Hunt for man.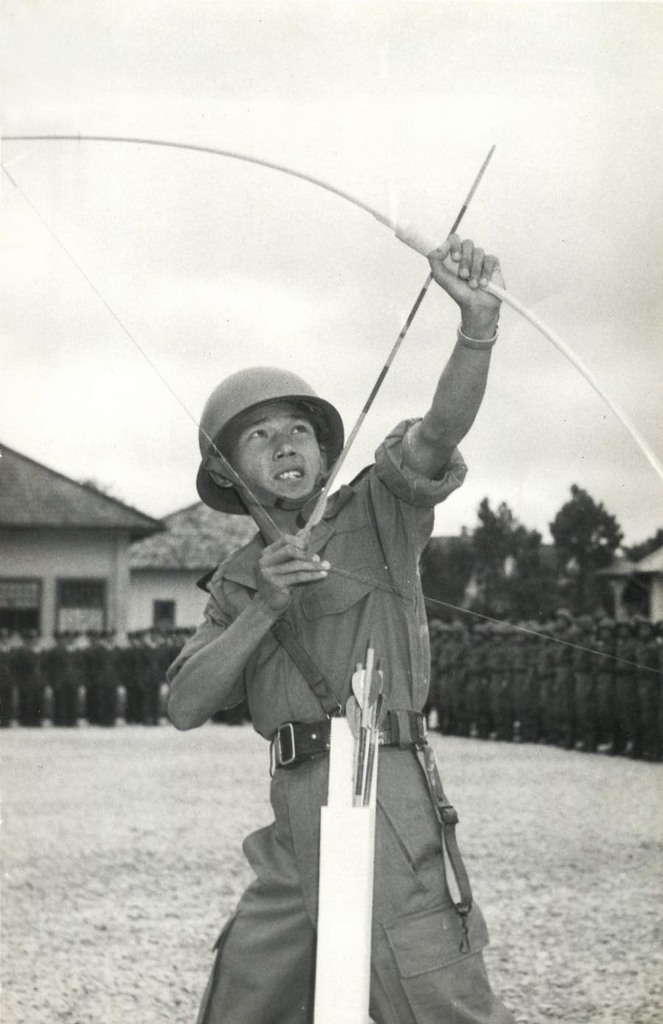
Hunted down at BBox(152, 211, 514, 1023).
